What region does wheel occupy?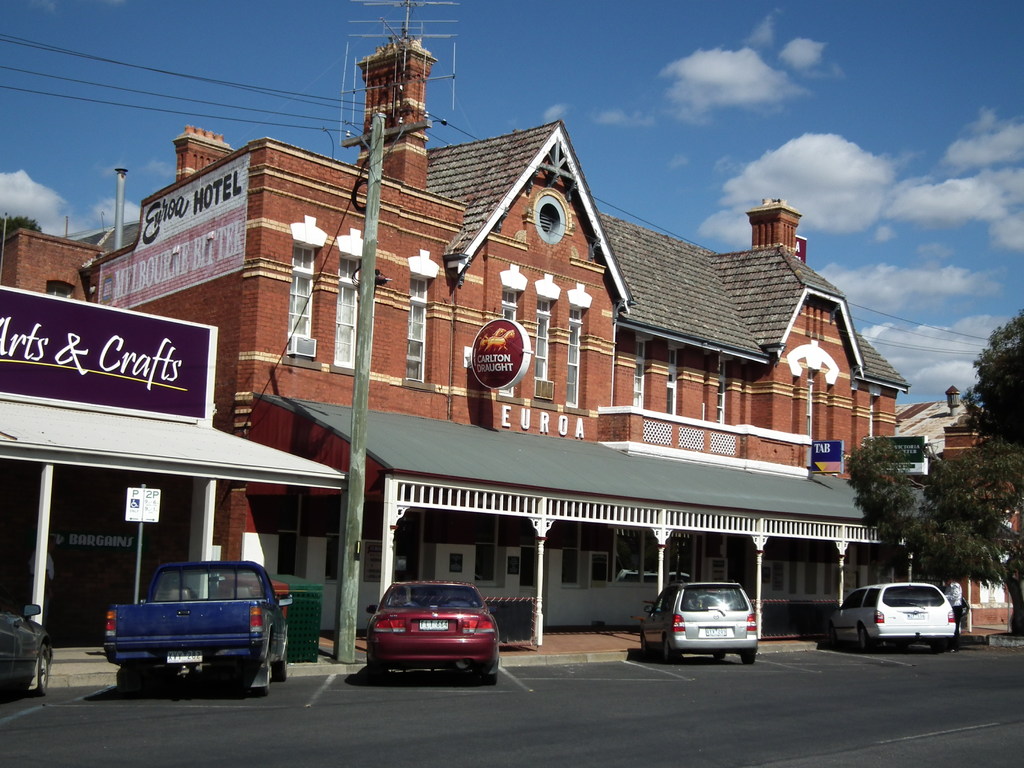
bbox(271, 652, 291, 684).
